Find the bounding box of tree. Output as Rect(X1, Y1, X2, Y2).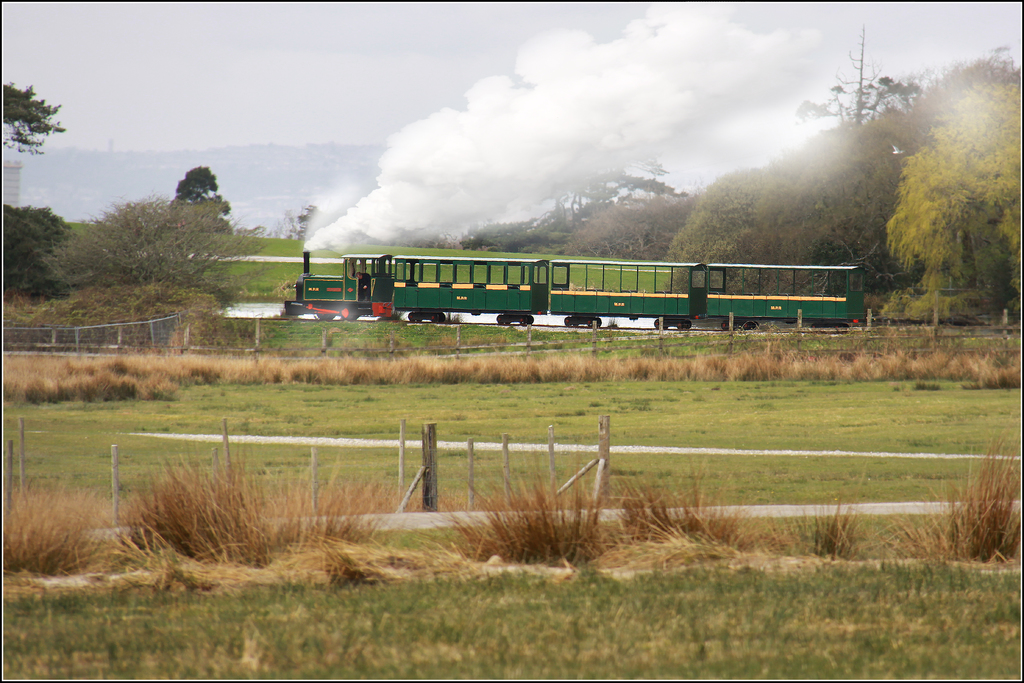
Rect(439, 217, 543, 255).
